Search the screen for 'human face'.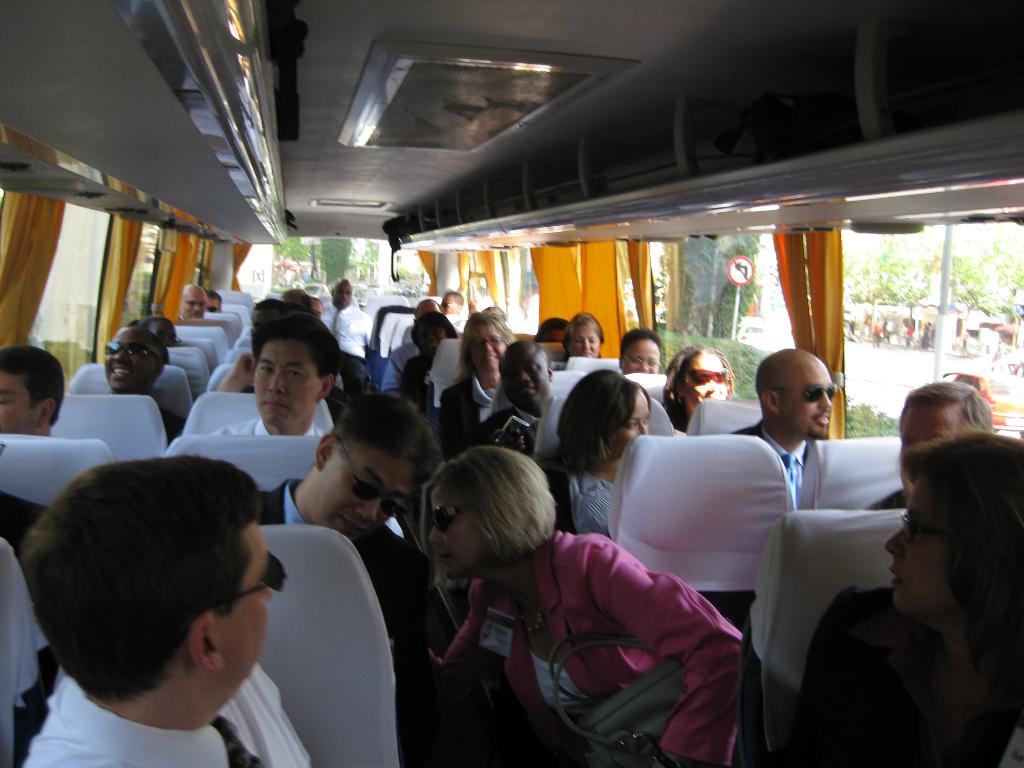
Found at detection(499, 346, 551, 406).
